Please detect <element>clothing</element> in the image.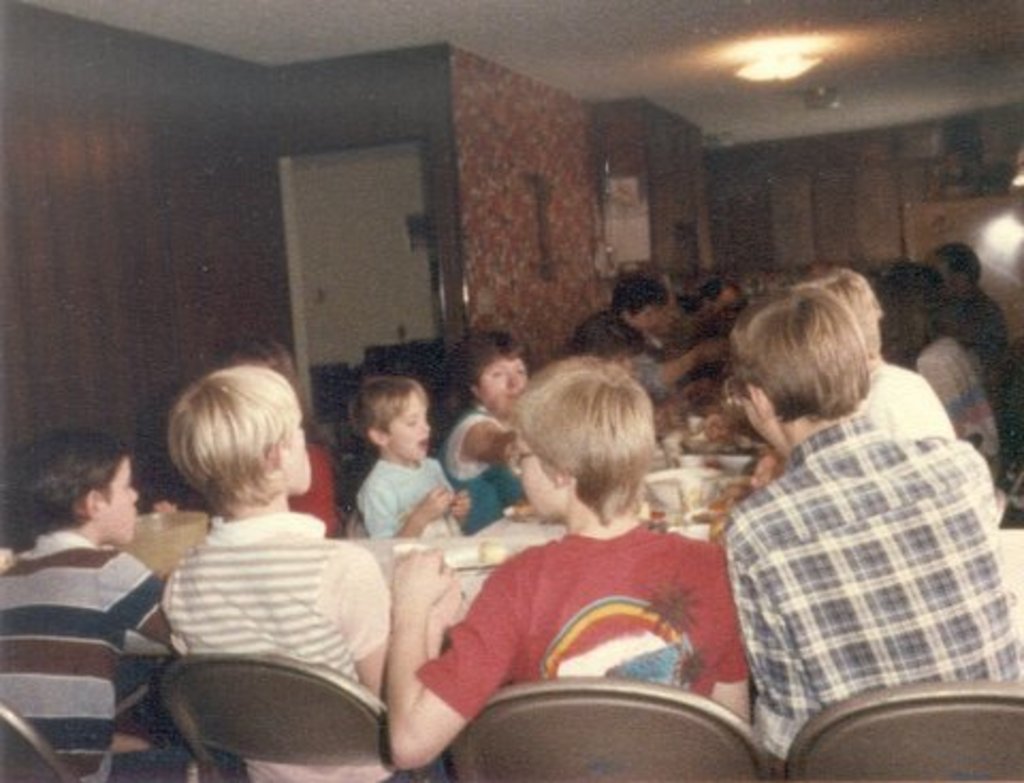
960, 288, 1005, 401.
